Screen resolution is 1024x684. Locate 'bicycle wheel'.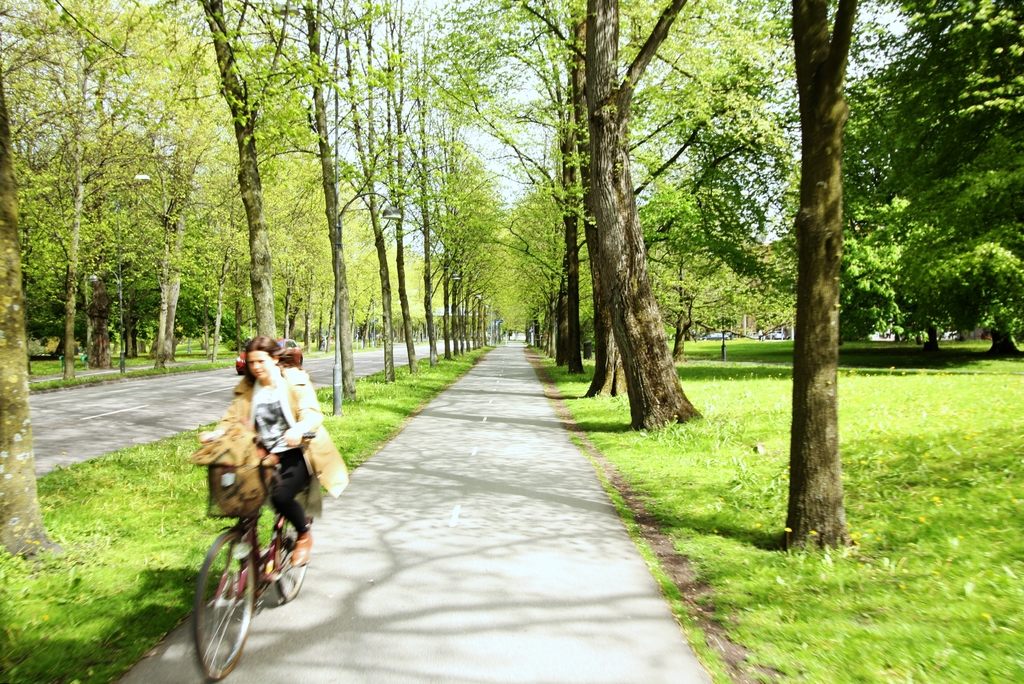
192:529:259:681.
